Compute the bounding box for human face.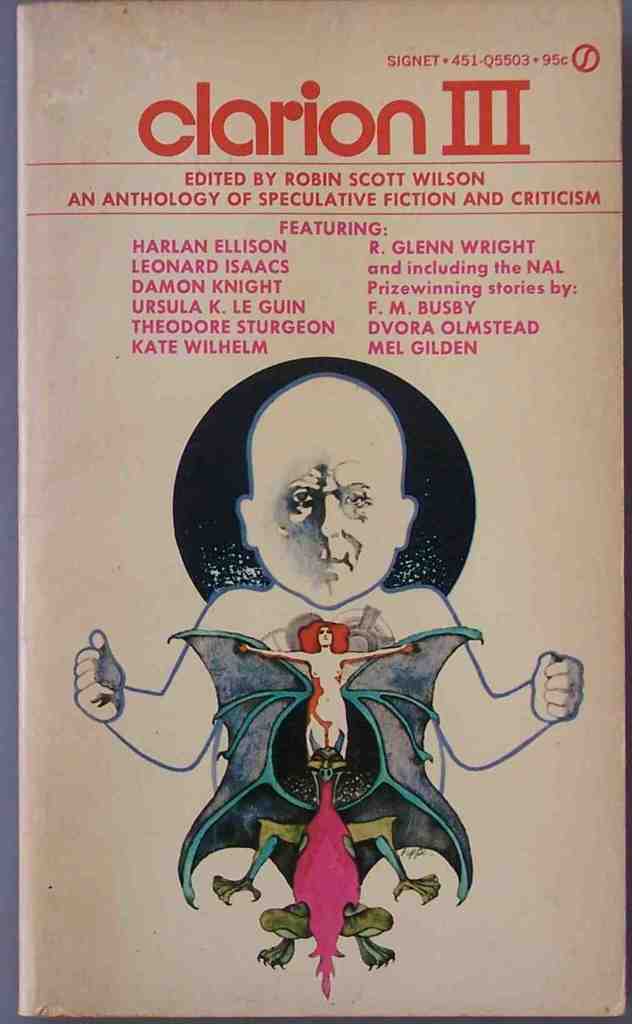
rect(316, 624, 332, 647).
